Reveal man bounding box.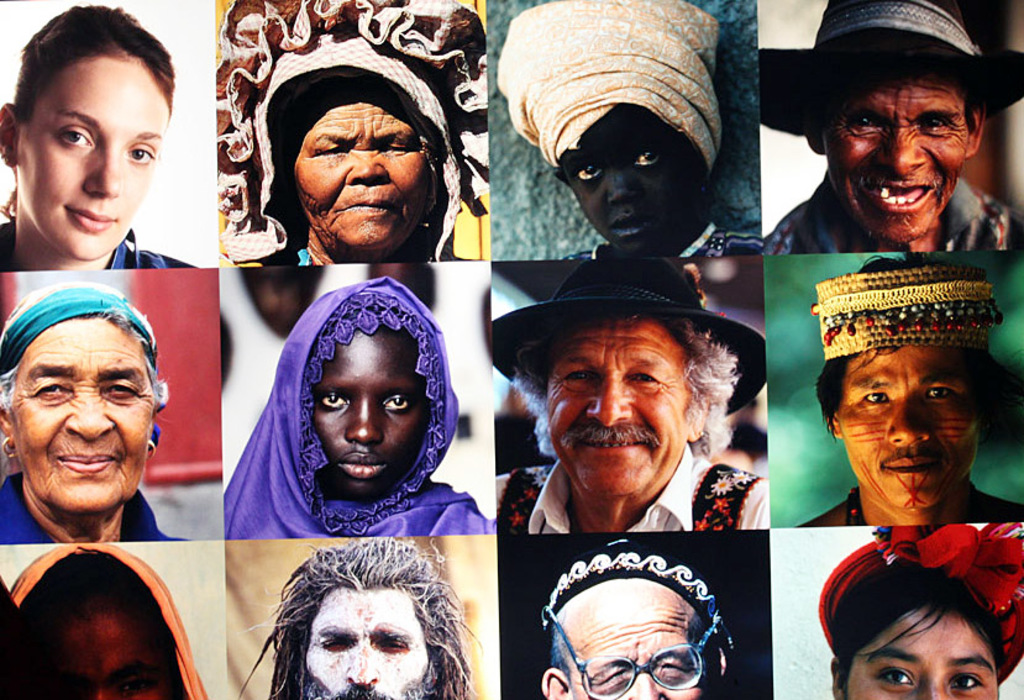
Revealed: [737,21,1023,295].
